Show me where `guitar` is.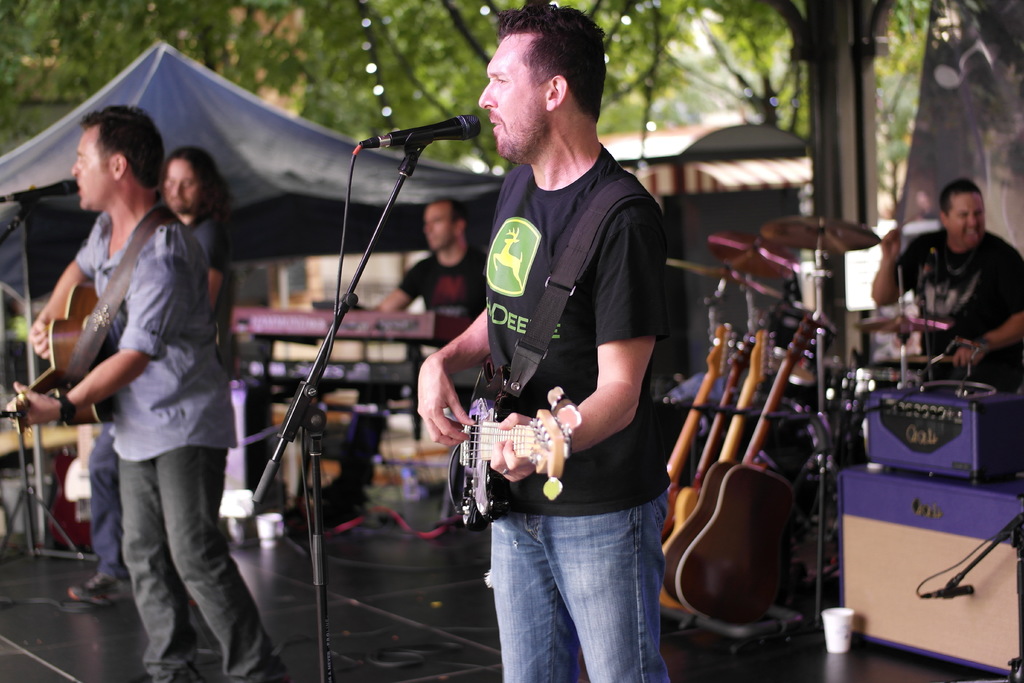
`guitar` is at (left=657, top=315, right=766, bottom=616).
